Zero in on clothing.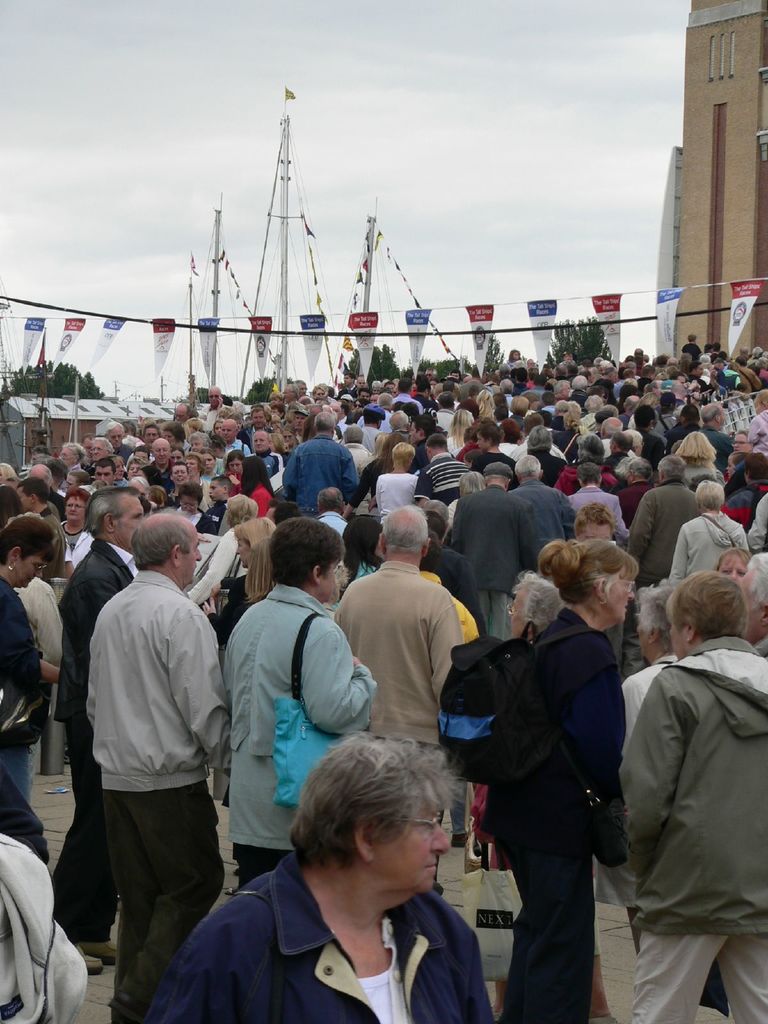
Zeroed in: x1=754 y1=496 x2=767 y2=557.
